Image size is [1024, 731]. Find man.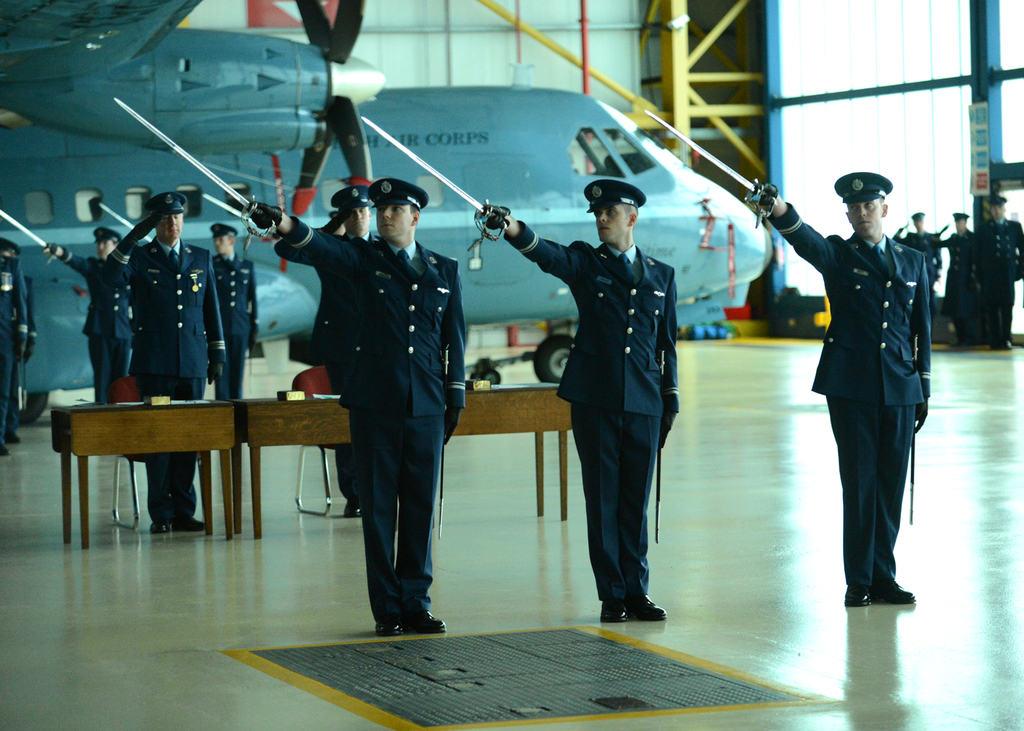
(left=105, top=192, right=230, bottom=533).
